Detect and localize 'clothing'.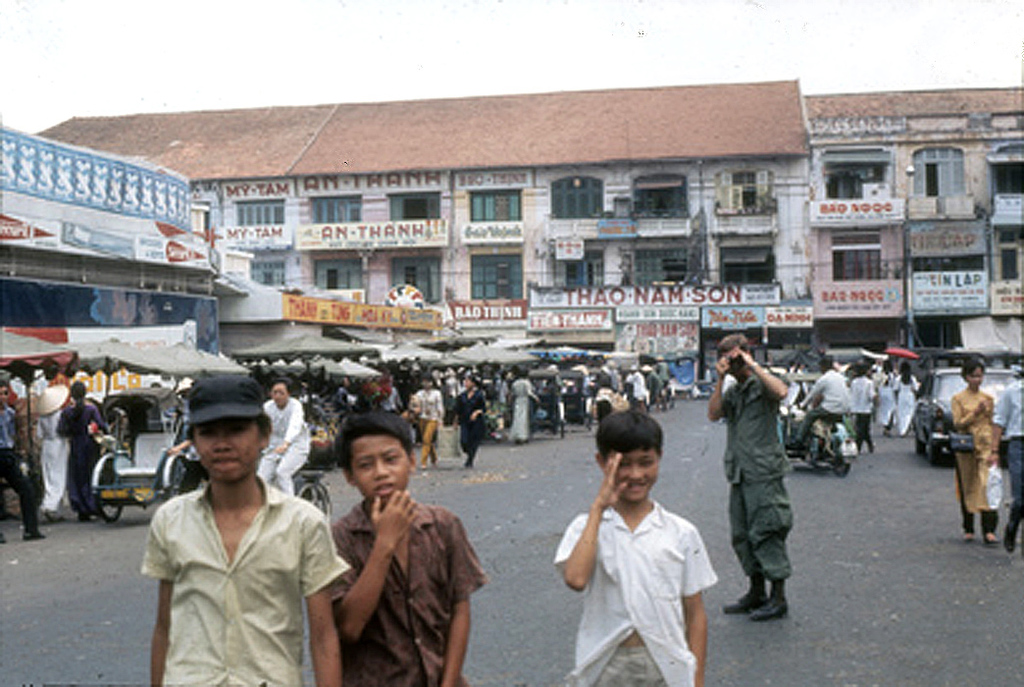
Localized at crop(34, 404, 62, 518).
